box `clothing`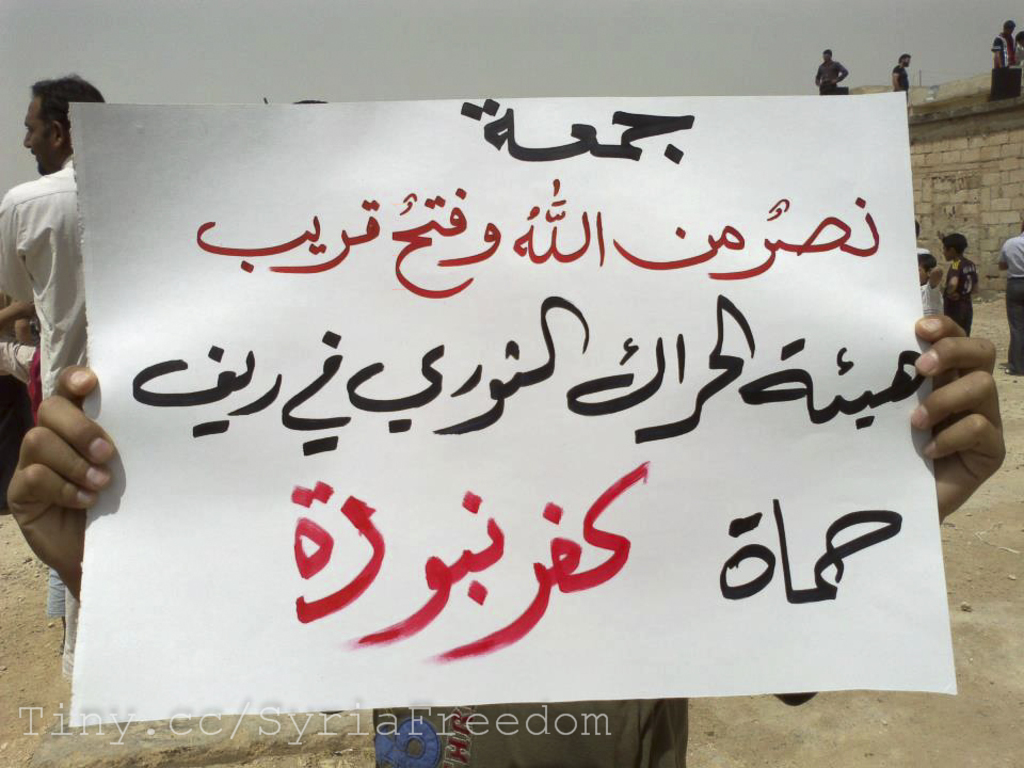
997:234:1023:375
